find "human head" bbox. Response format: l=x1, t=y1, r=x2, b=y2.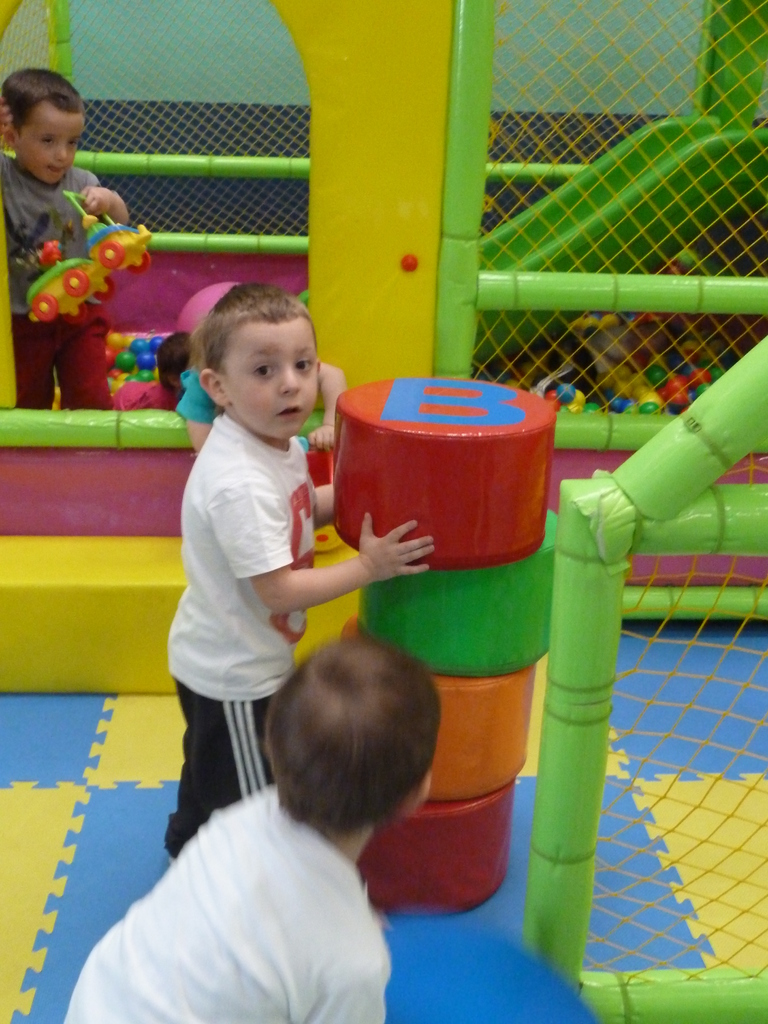
l=197, t=282, r=317, b=443.
